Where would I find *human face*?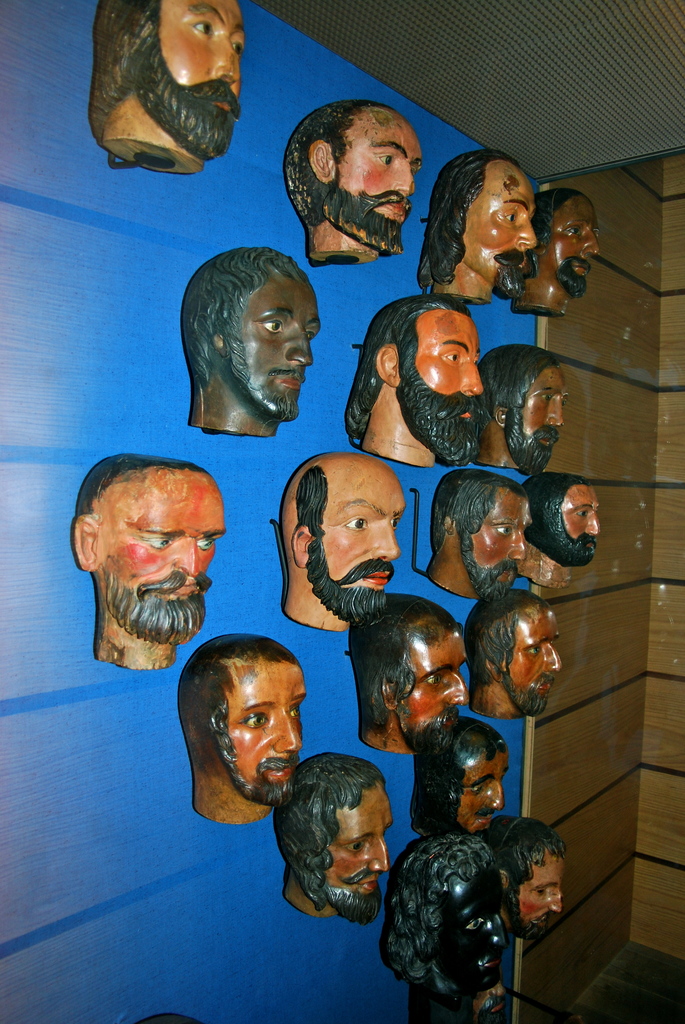
At <region>505, 600, 555, 714</region>.
